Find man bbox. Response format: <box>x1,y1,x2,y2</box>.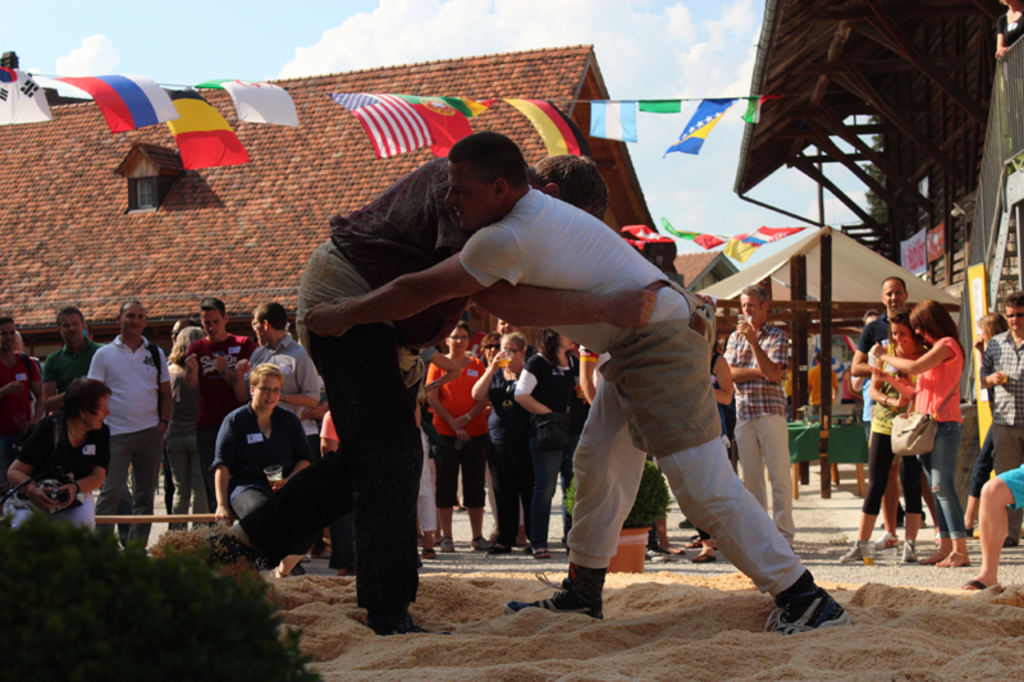
<box>1,374,113,536</box>.
